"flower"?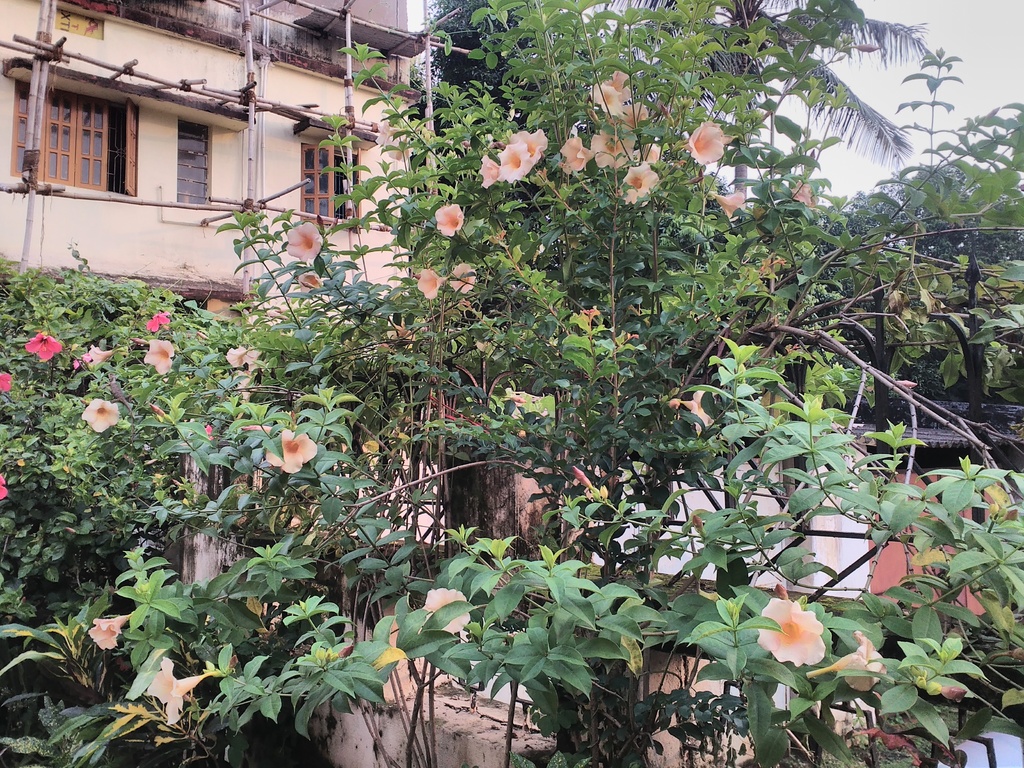
88 611 130 653
